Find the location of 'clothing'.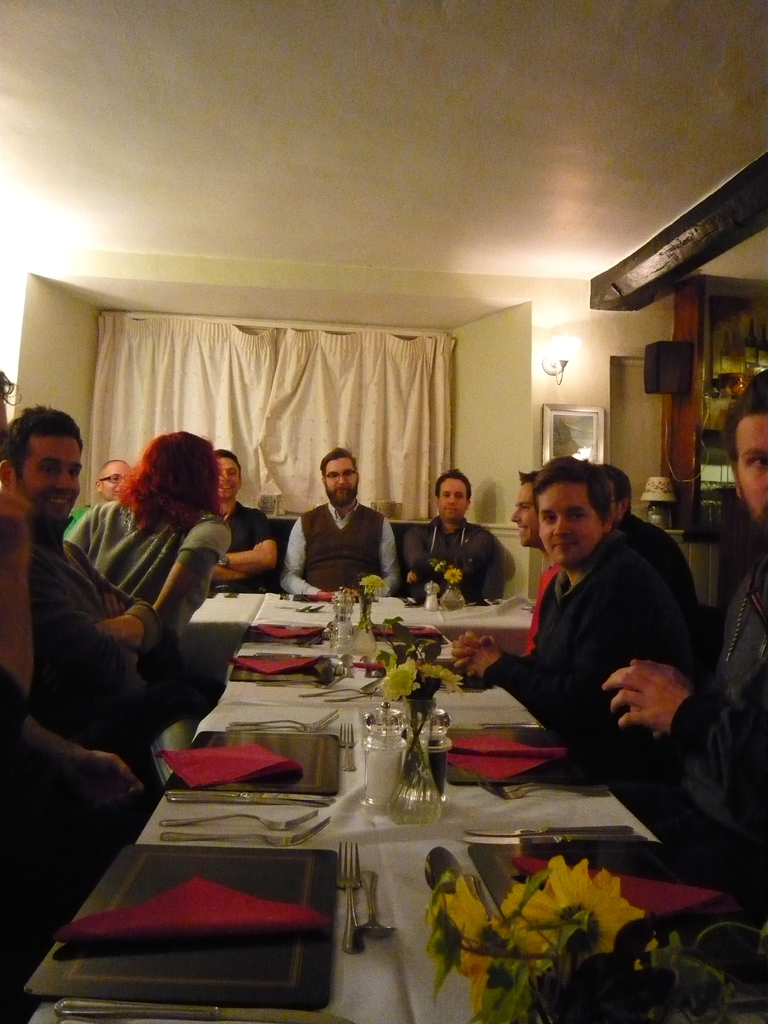
Location: Rect(69, 495, 234, 705).
